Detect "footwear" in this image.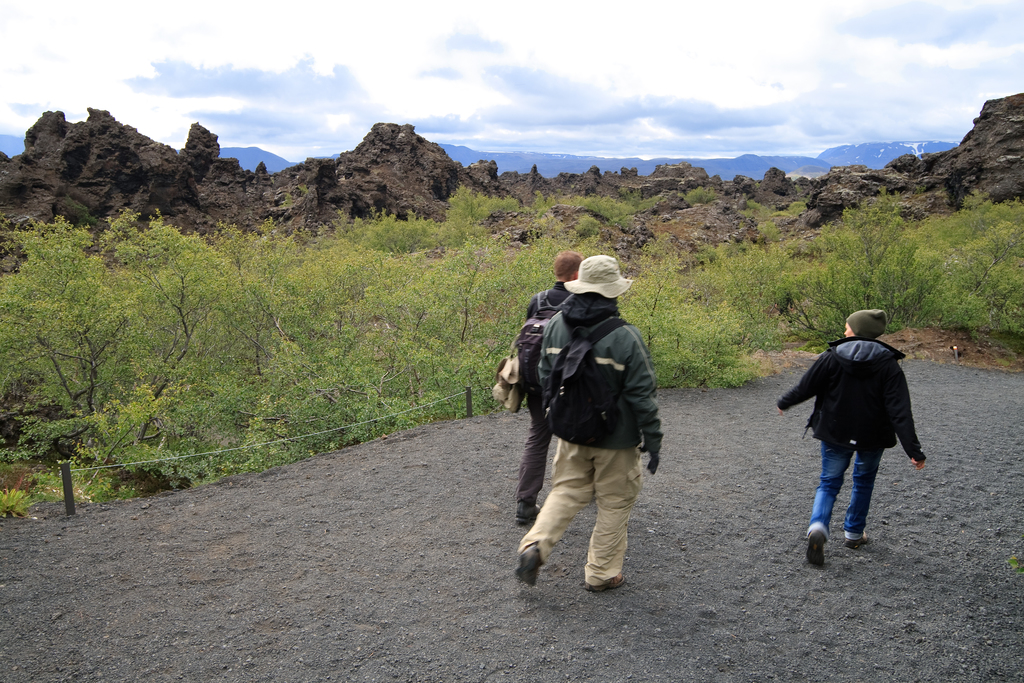
Detection: [580,575,626,589].
